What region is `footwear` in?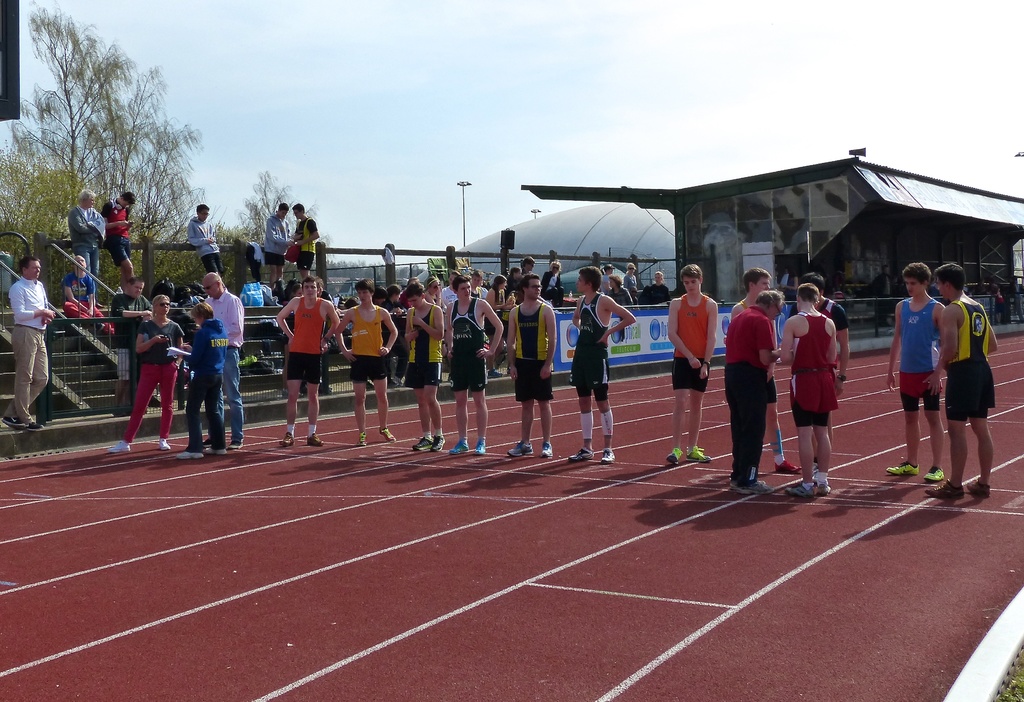
bbox=(924, 466, 945, 478).
